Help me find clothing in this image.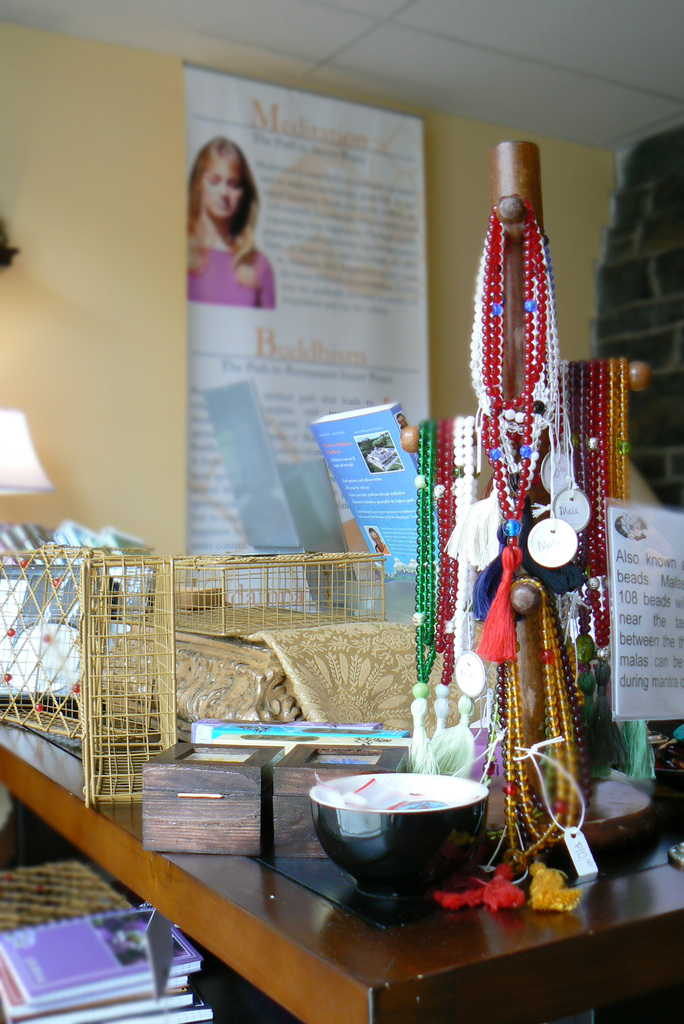
Found it: [190,234,304,556].
